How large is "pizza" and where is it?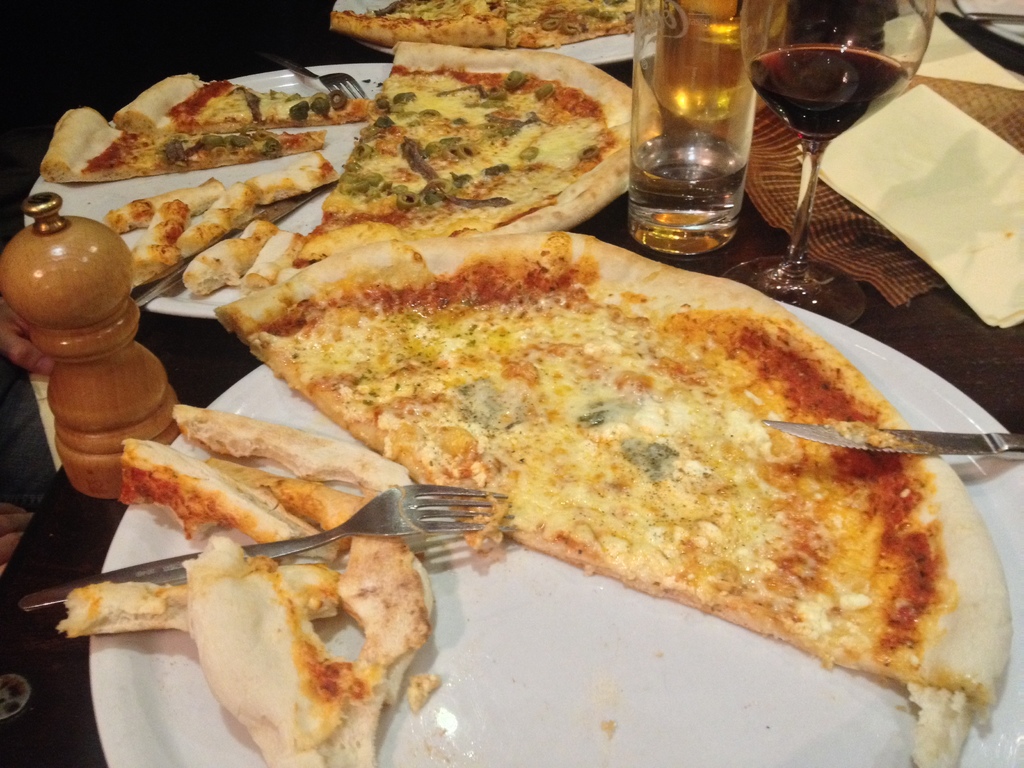
Bounding box: pyautogui.locateOnScreen(304, 38, 639, 262).
